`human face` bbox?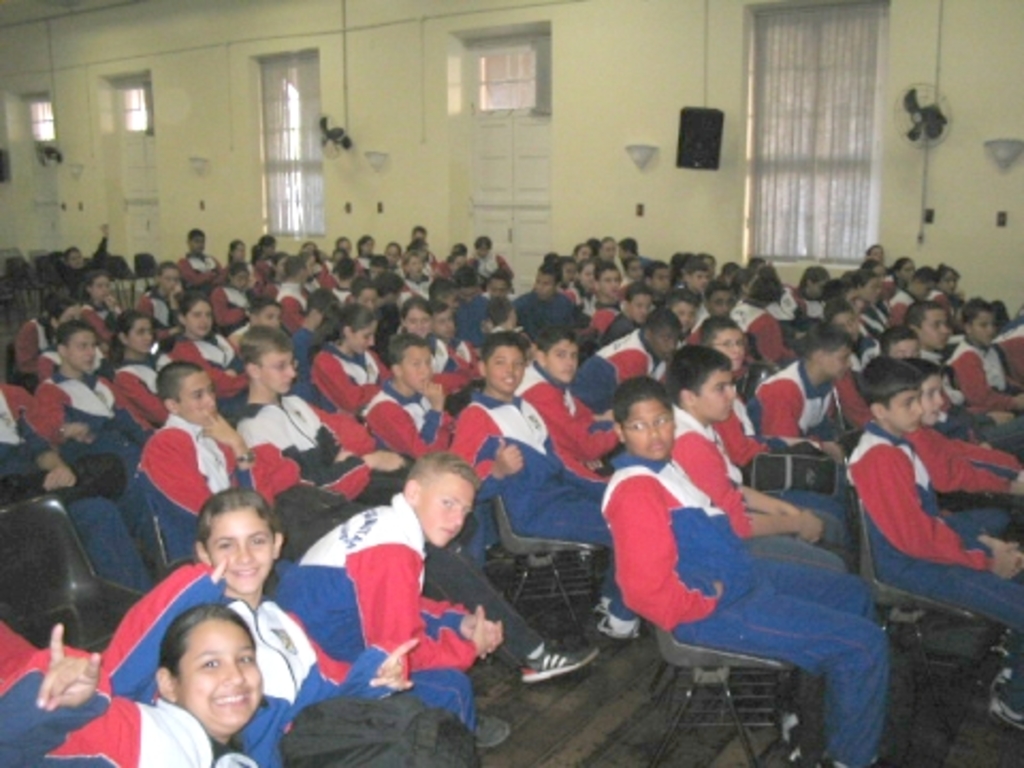
(x1=646, y1=267, x2=672, y2=292)
